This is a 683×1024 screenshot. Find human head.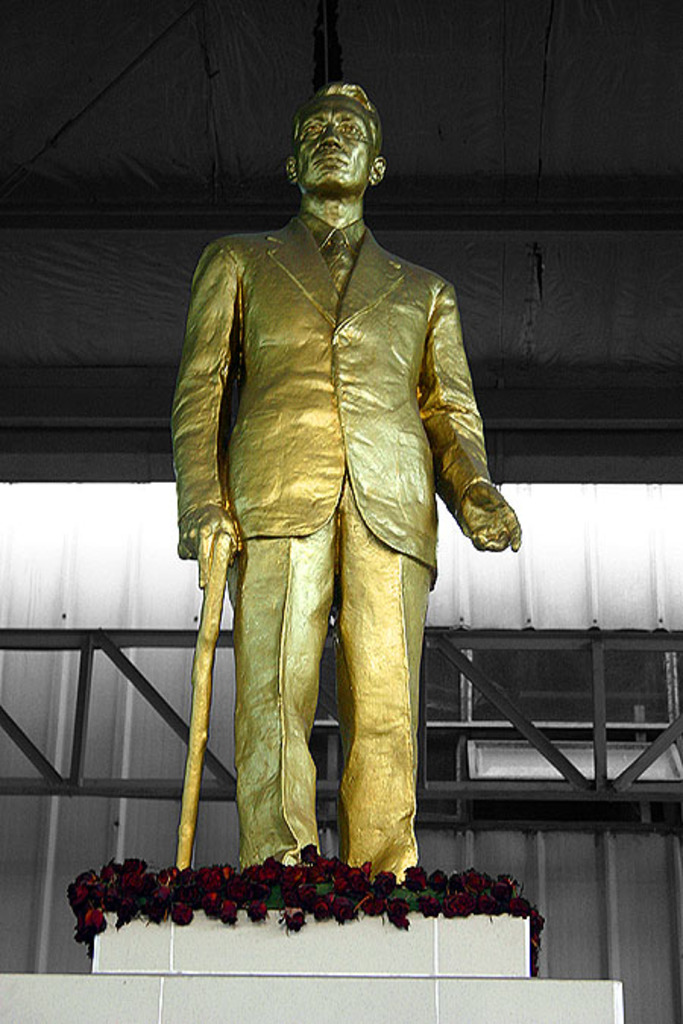
Bounding box: [269, 74, 393, 220].
